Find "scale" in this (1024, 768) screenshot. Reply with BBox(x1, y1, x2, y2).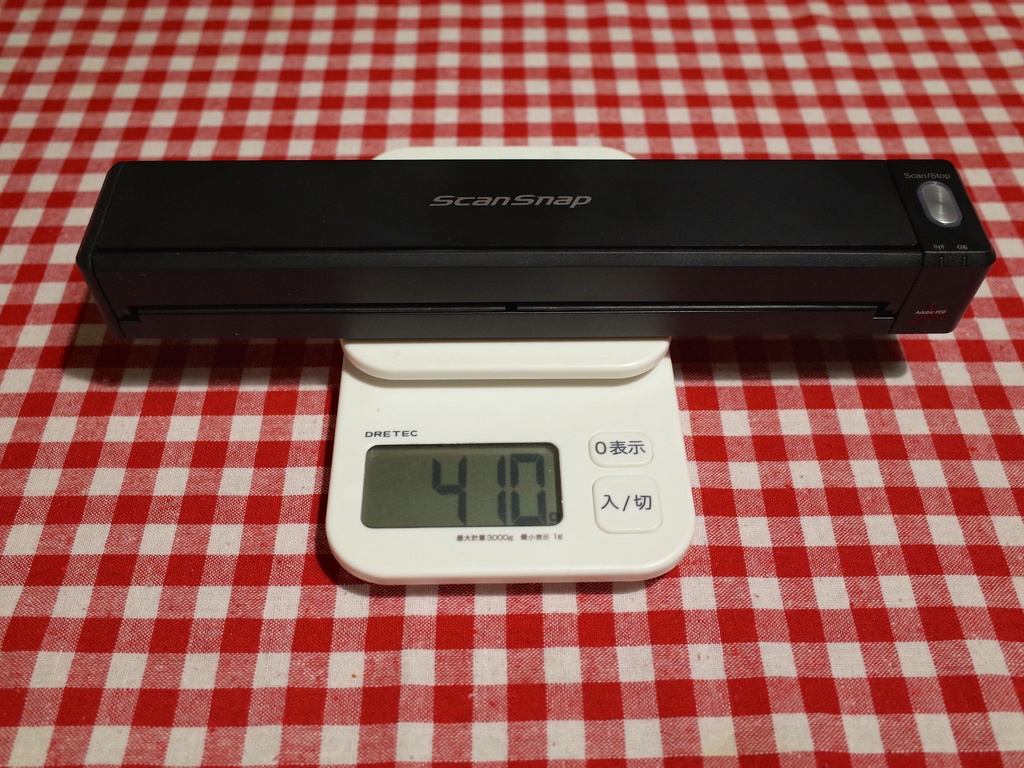
BBox(324, 146, 691, 582).
